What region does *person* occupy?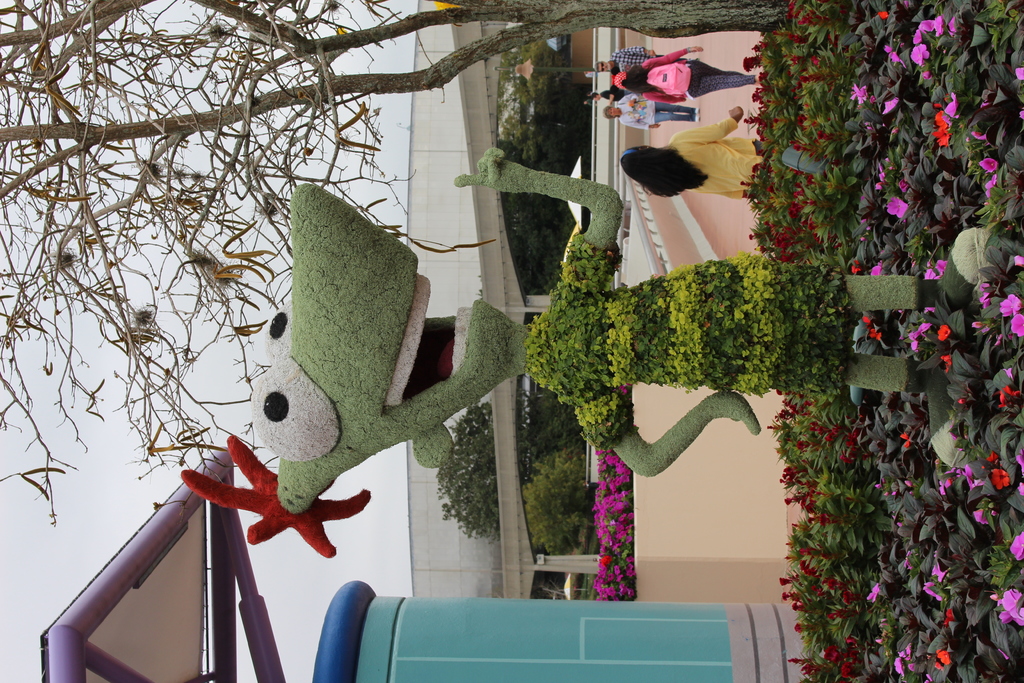
588:85:637:101.
